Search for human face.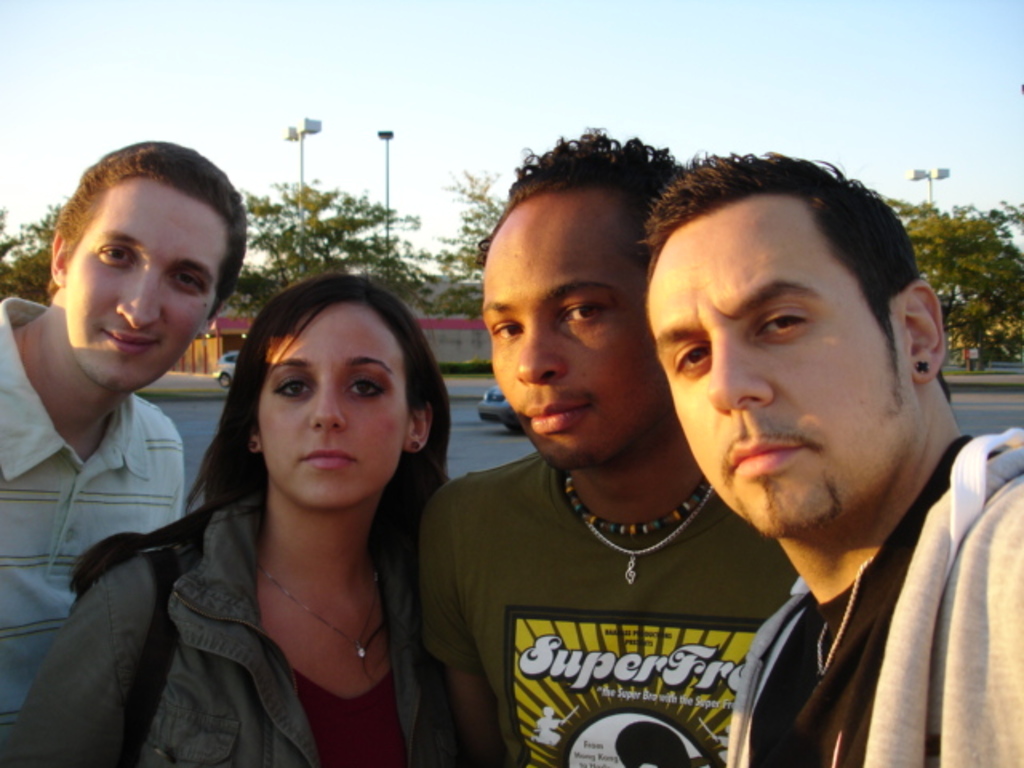
Found at {"x1": 483, "y1": 200, "x2": 667, "y2": 470}.
